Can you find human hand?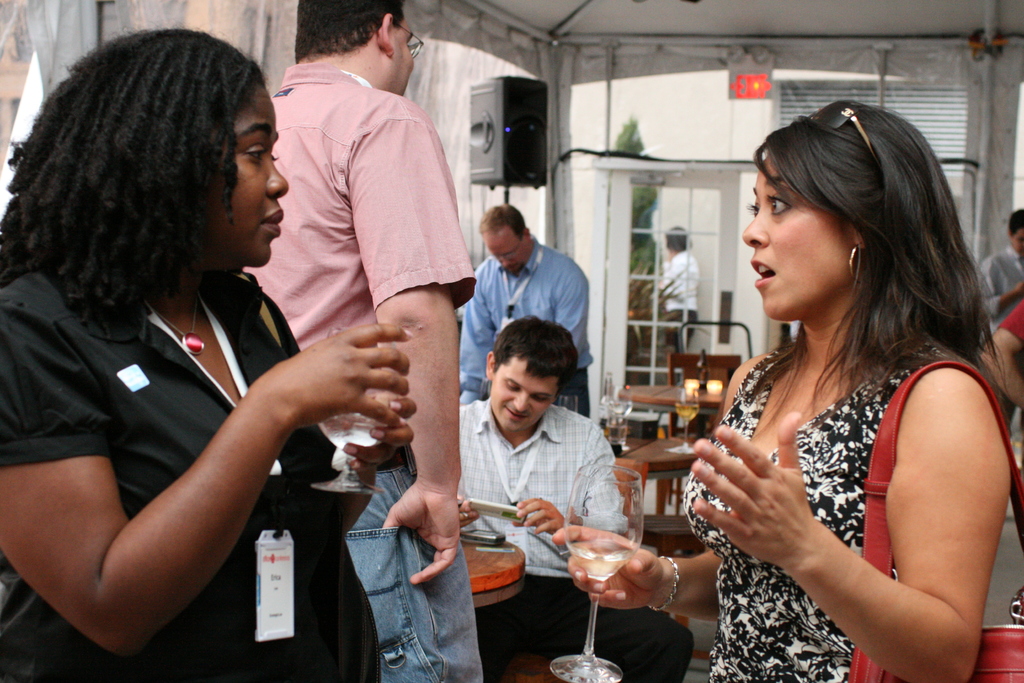
Yes, bounding box: bbox(457, 491, 481, 529).
